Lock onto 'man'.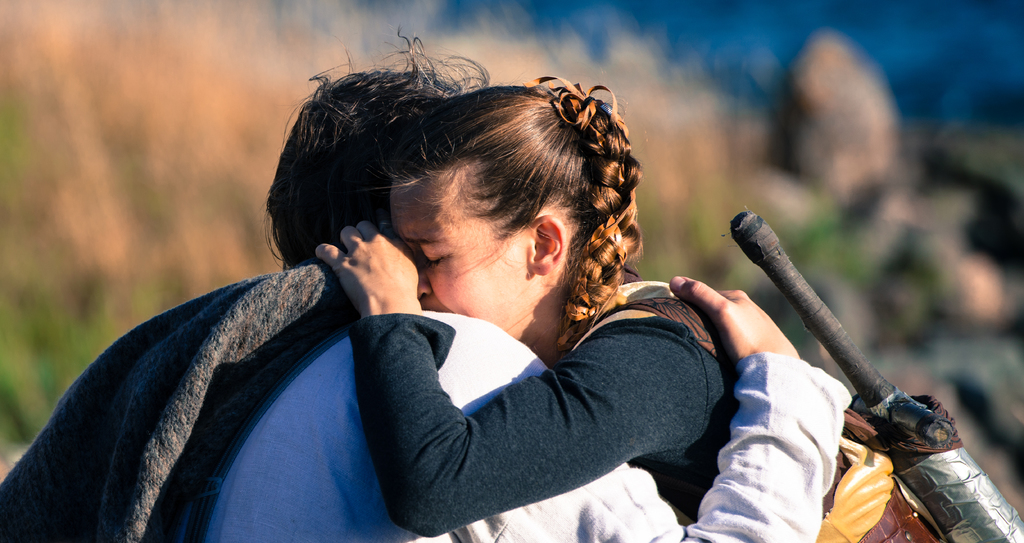
Locked: box=[13, 67, 882, 535].
